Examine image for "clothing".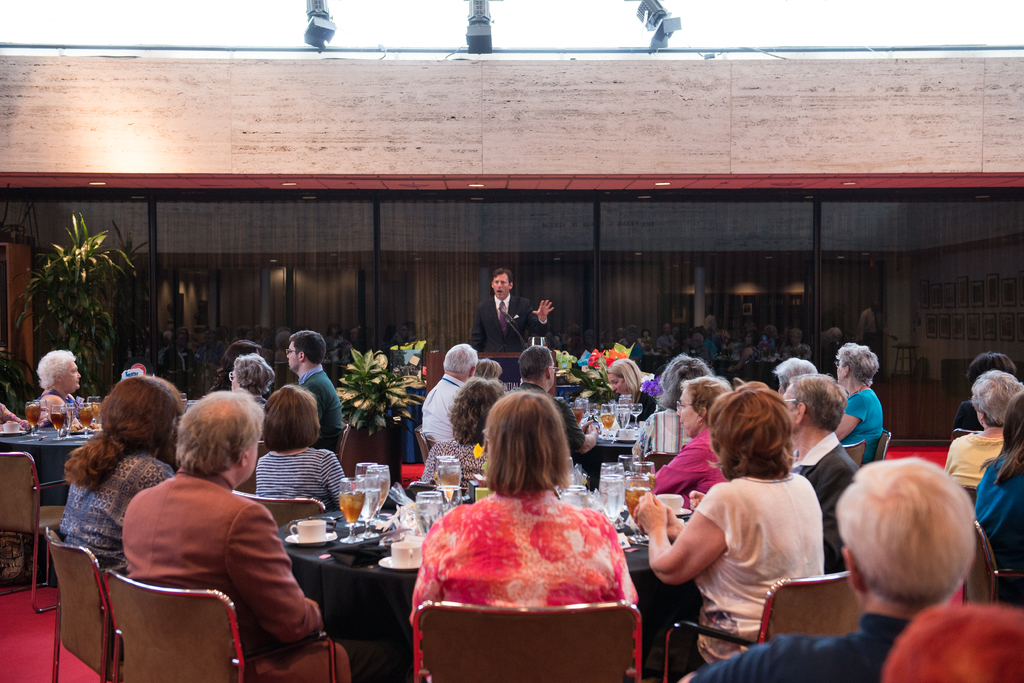
Examination result: select_region(840, 383, 881, 462).
